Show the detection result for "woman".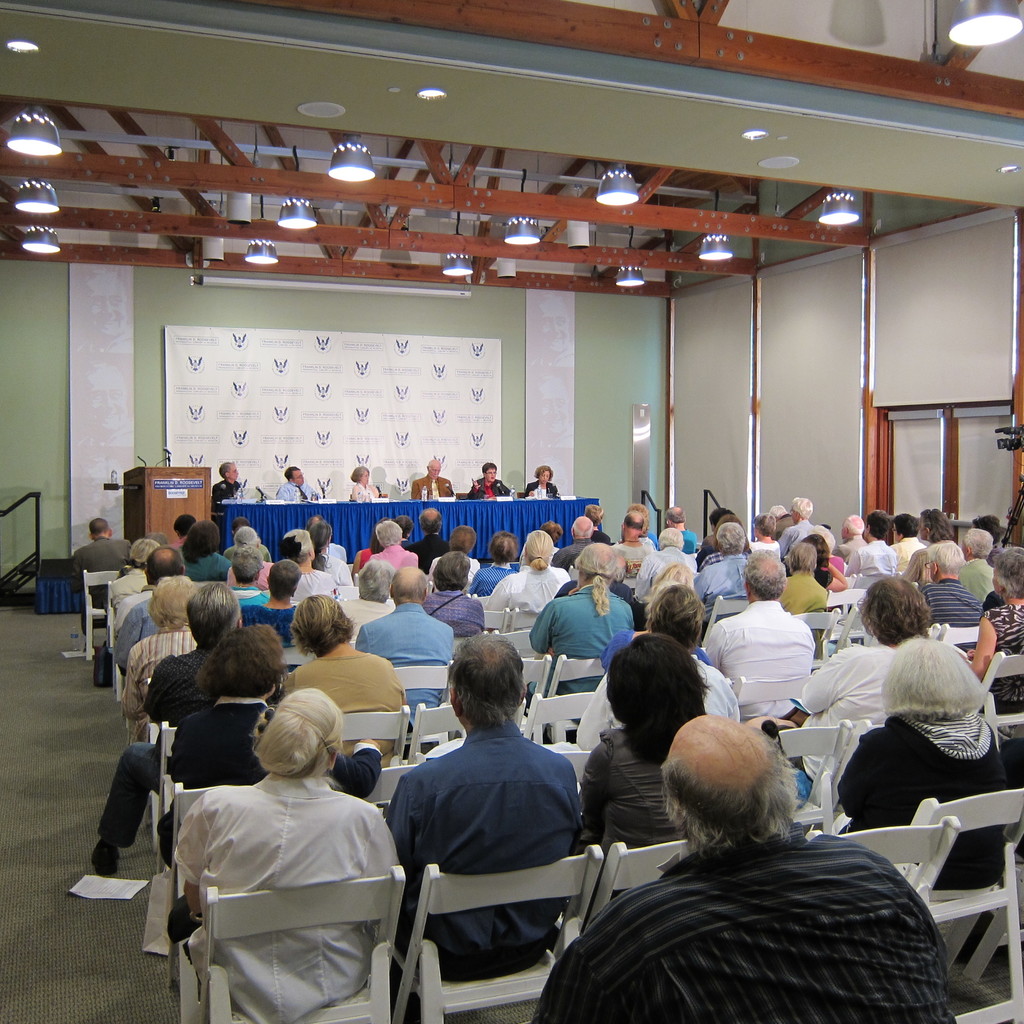
(262,527,339,604).
